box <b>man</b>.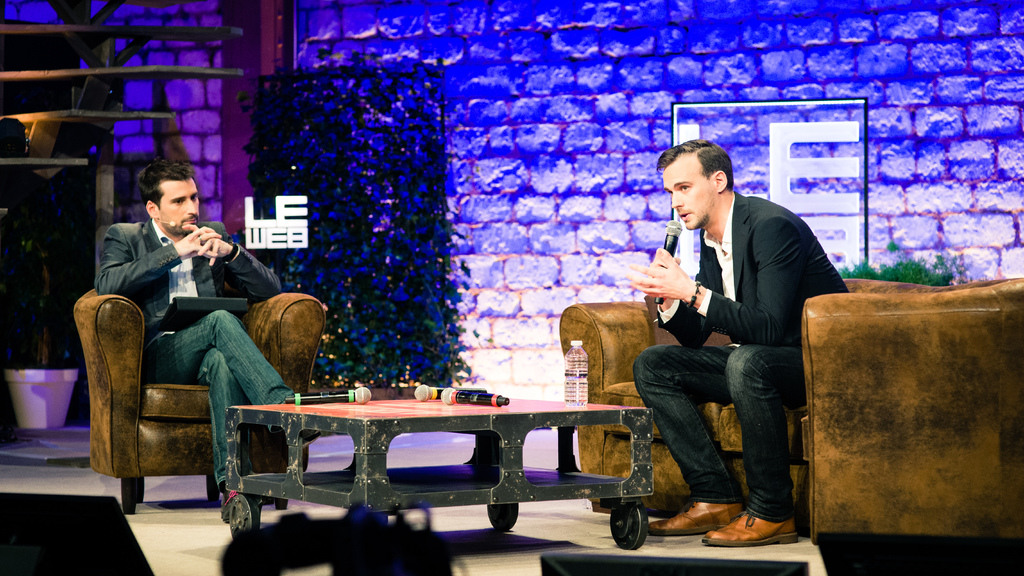
95/156/323/509.
